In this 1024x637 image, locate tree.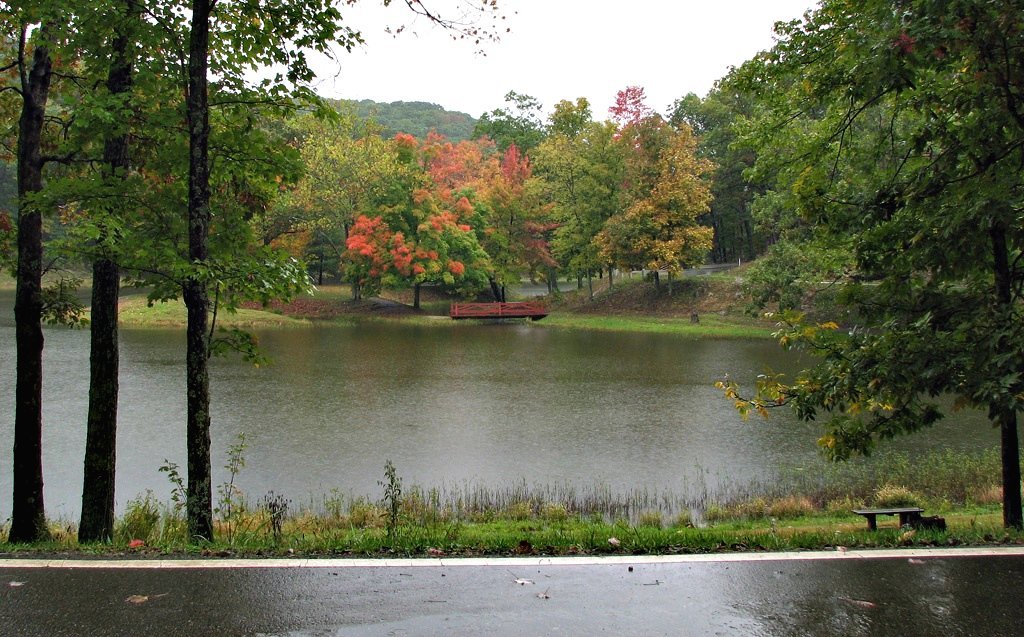
Bounding box: {"left": 343, "top": 130, "right": 402, "bottom": 199}.
